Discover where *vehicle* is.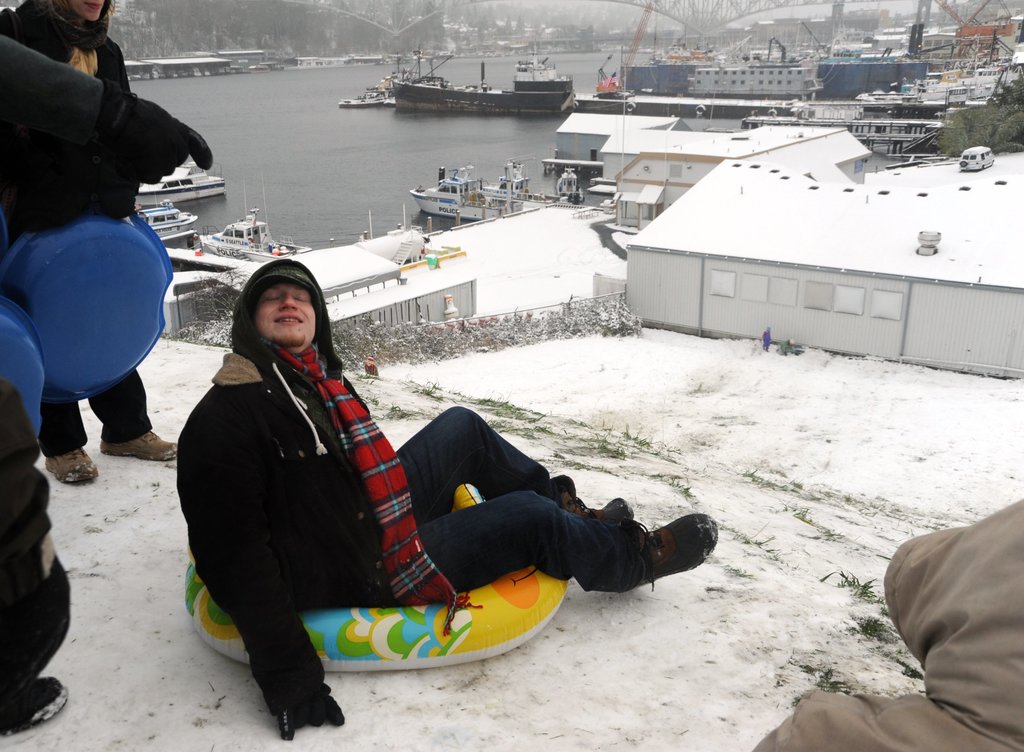
Discovered at rect(135, 159, 228, 207).
